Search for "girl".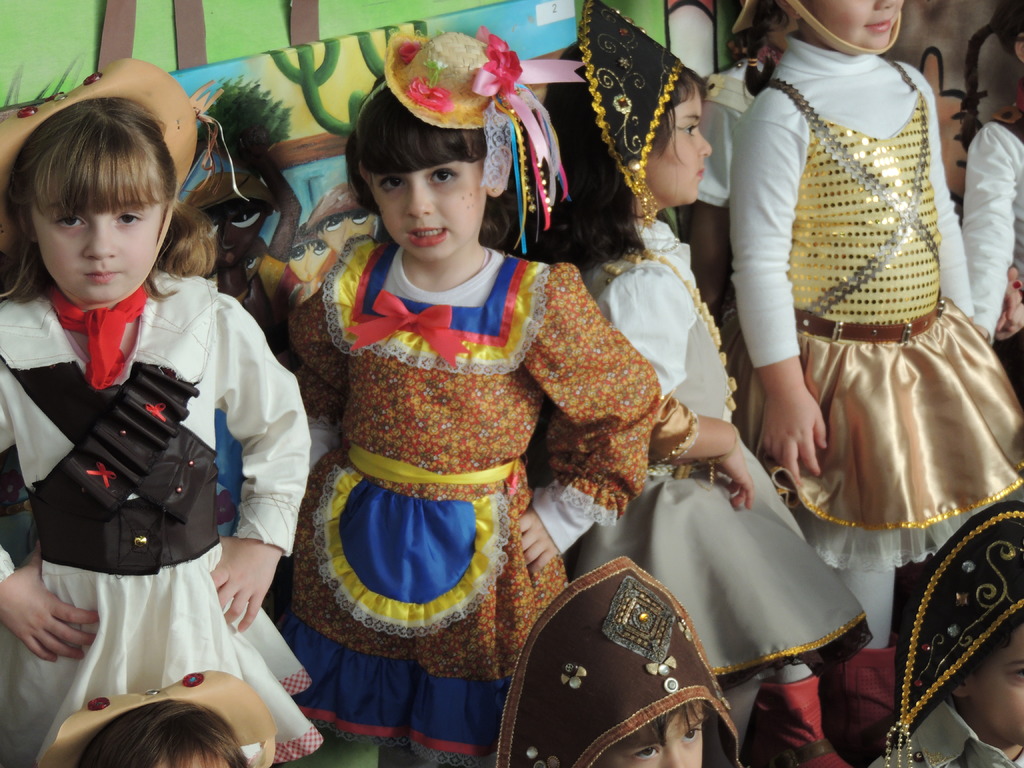
Found at (x1=291, y1=77, x2=662, y2=767).
